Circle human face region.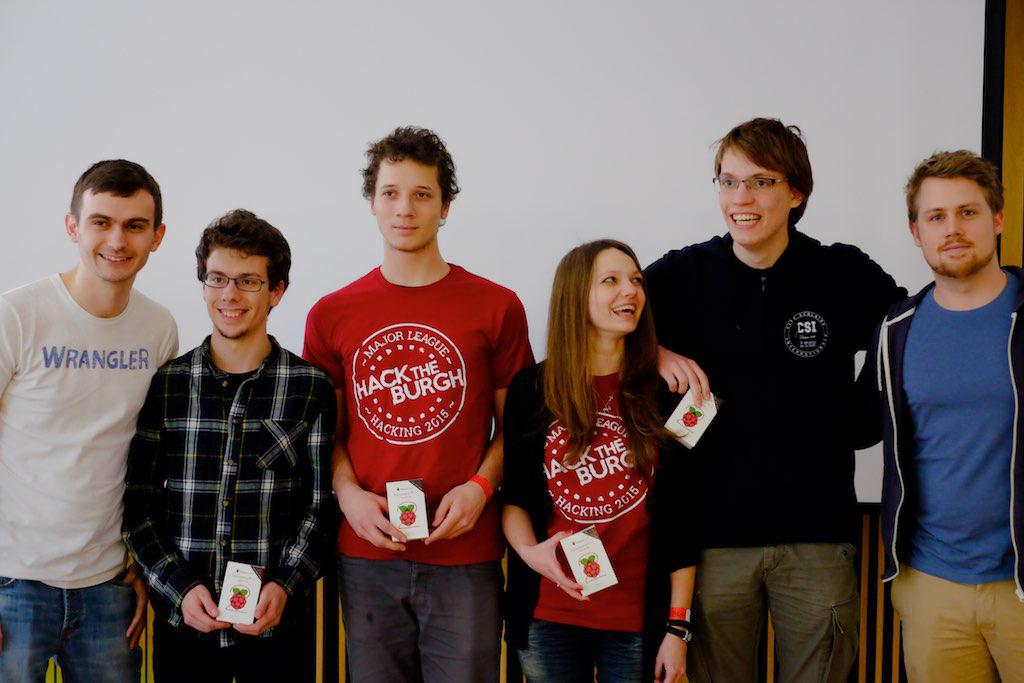
Region: 77/192/147/285.
